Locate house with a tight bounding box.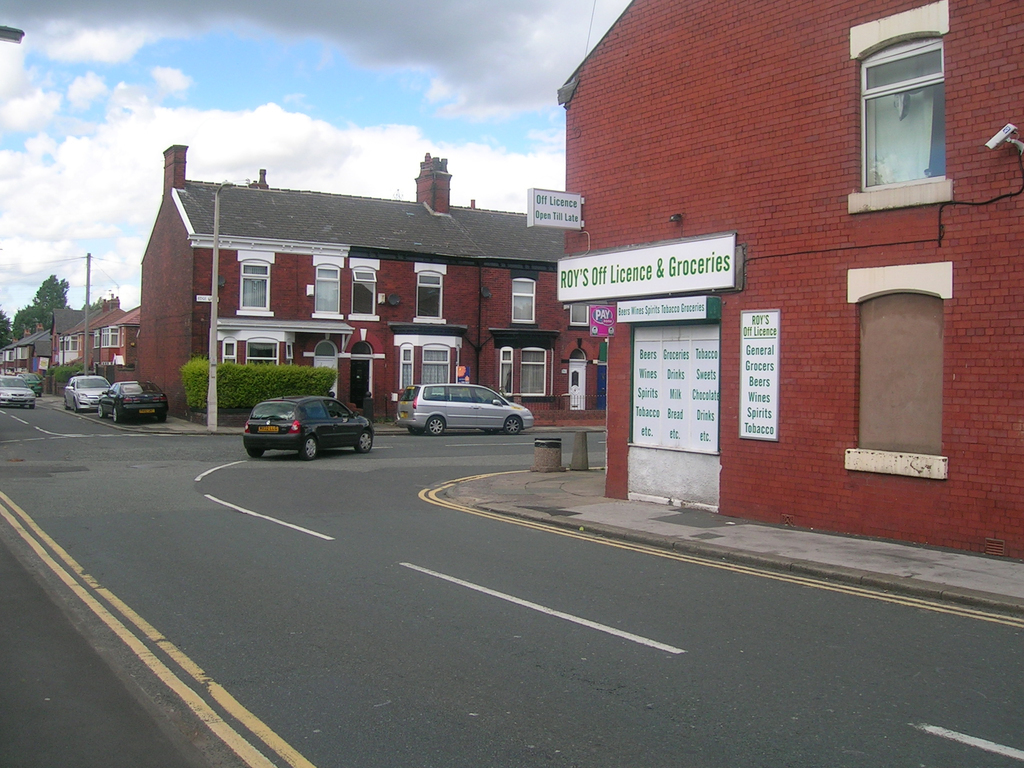
541:0:1023:579.
